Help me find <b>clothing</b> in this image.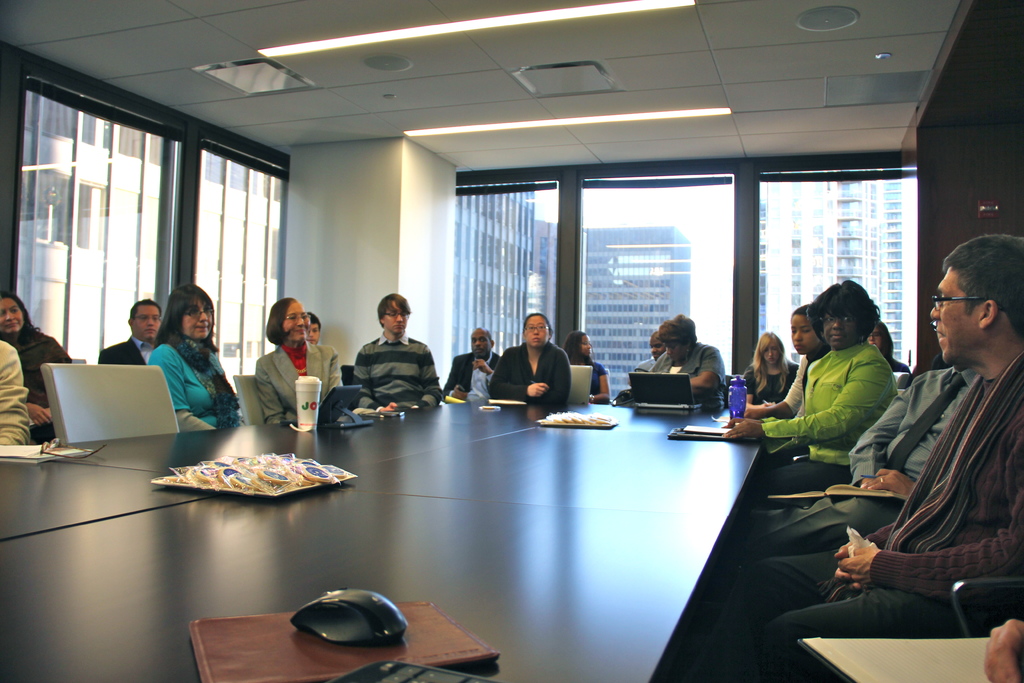
Found it: 744:340:893:513.
